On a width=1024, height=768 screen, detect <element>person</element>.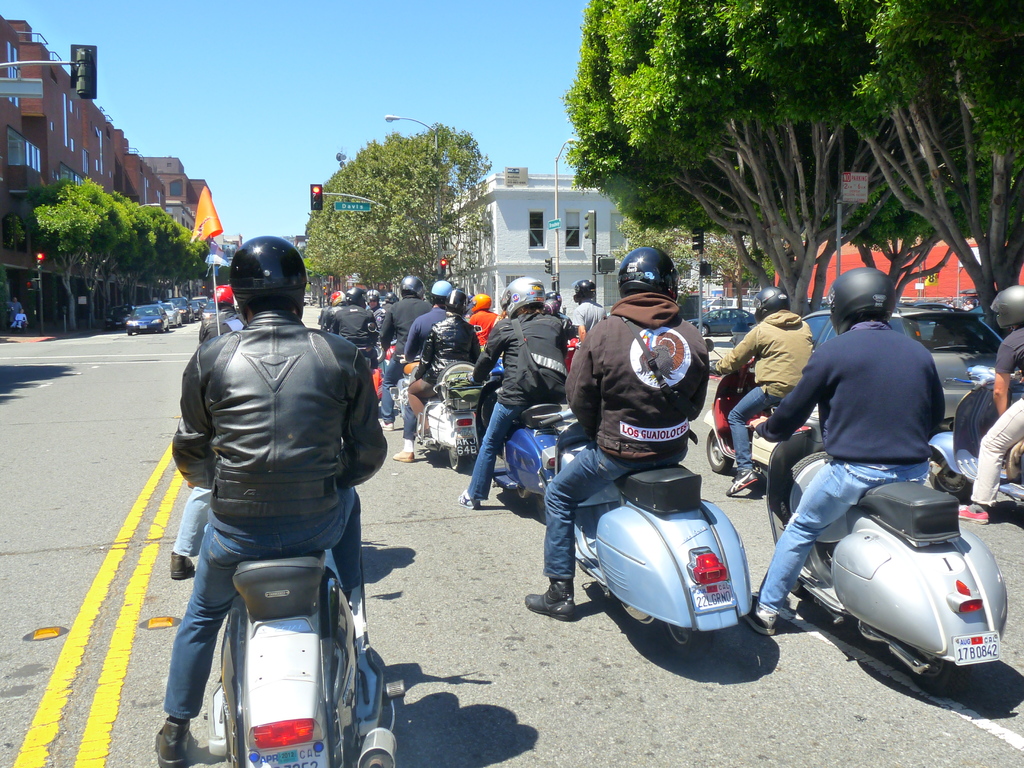
(left=716, top=283, right=816, bottom=497).
